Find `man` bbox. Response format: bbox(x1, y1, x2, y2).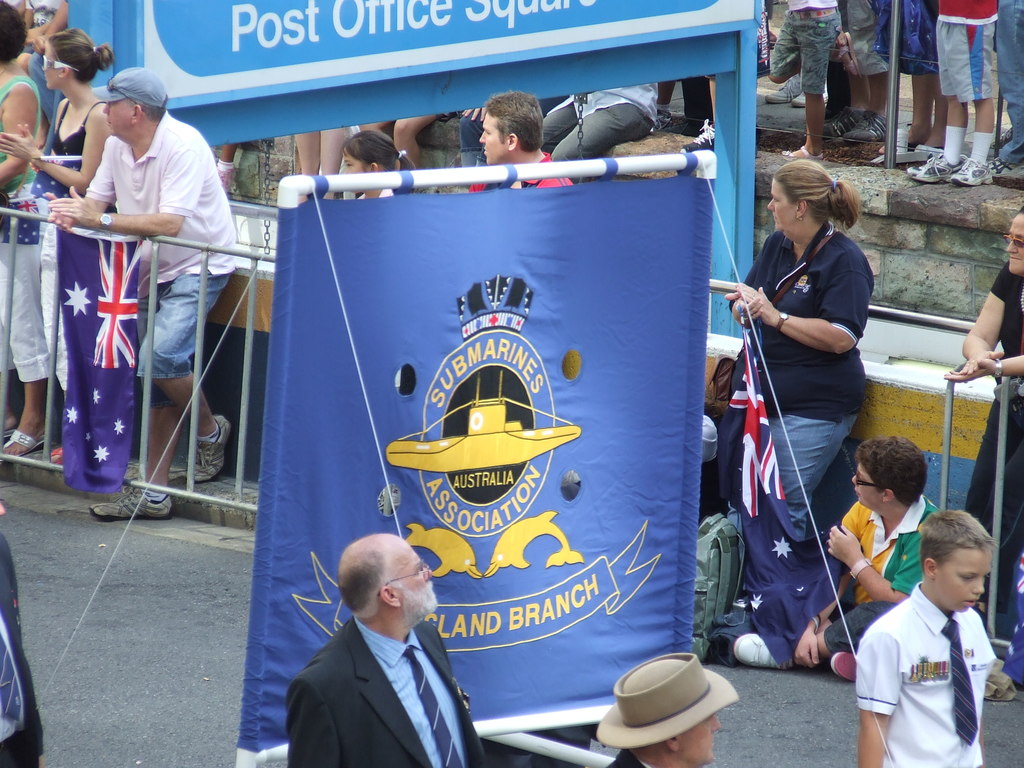
bbox(281, 529, 484, 765).
